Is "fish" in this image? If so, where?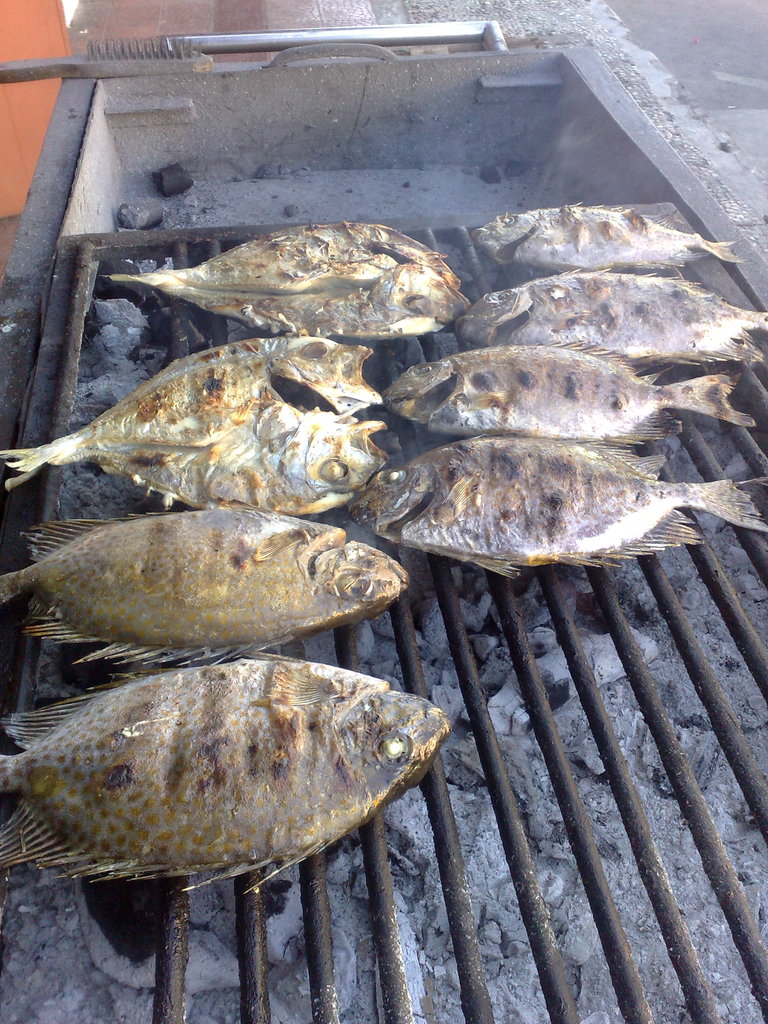
Yes, at 0 332 387 514.
